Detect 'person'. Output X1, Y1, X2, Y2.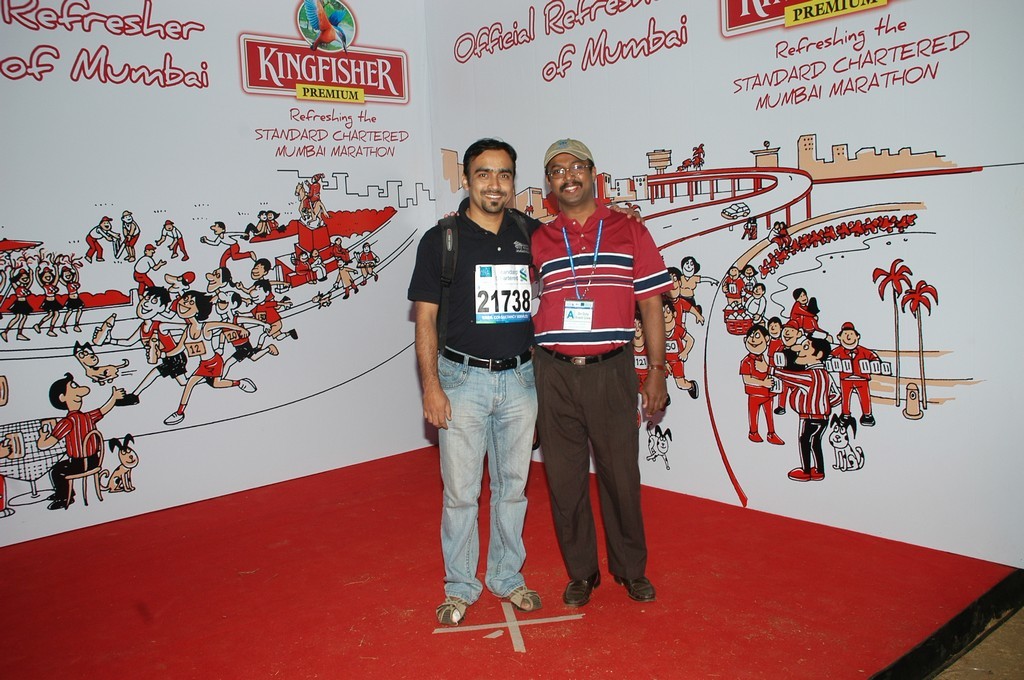
344, 231, 376, 275.
